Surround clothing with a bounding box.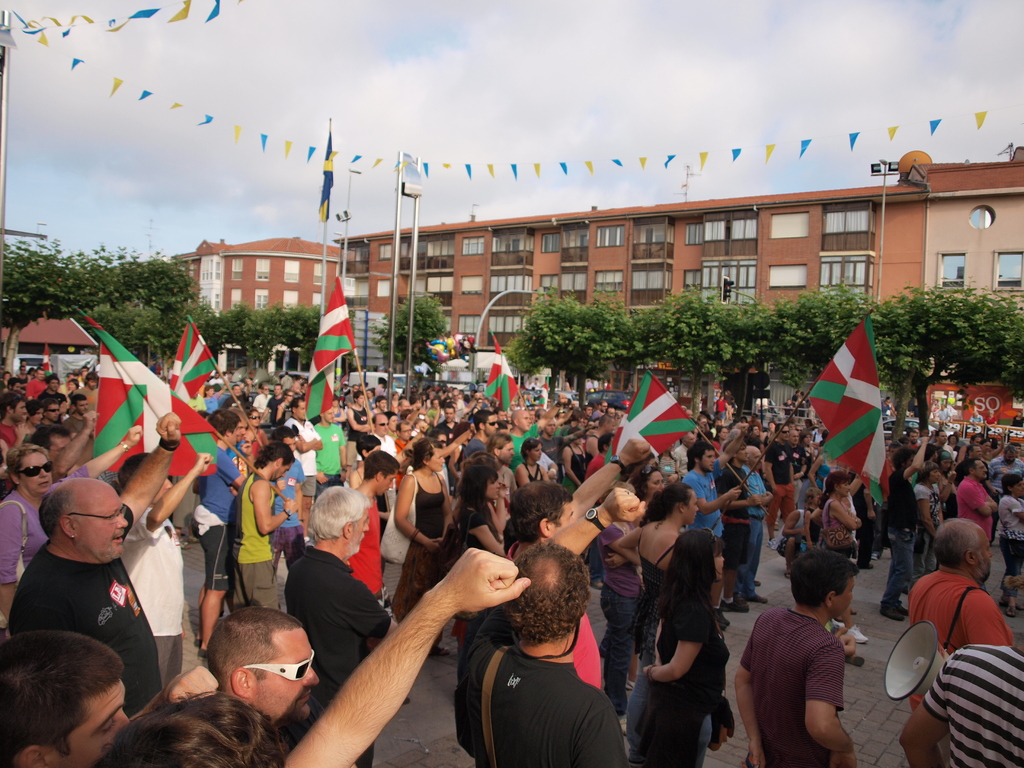
273/450/298/554.
